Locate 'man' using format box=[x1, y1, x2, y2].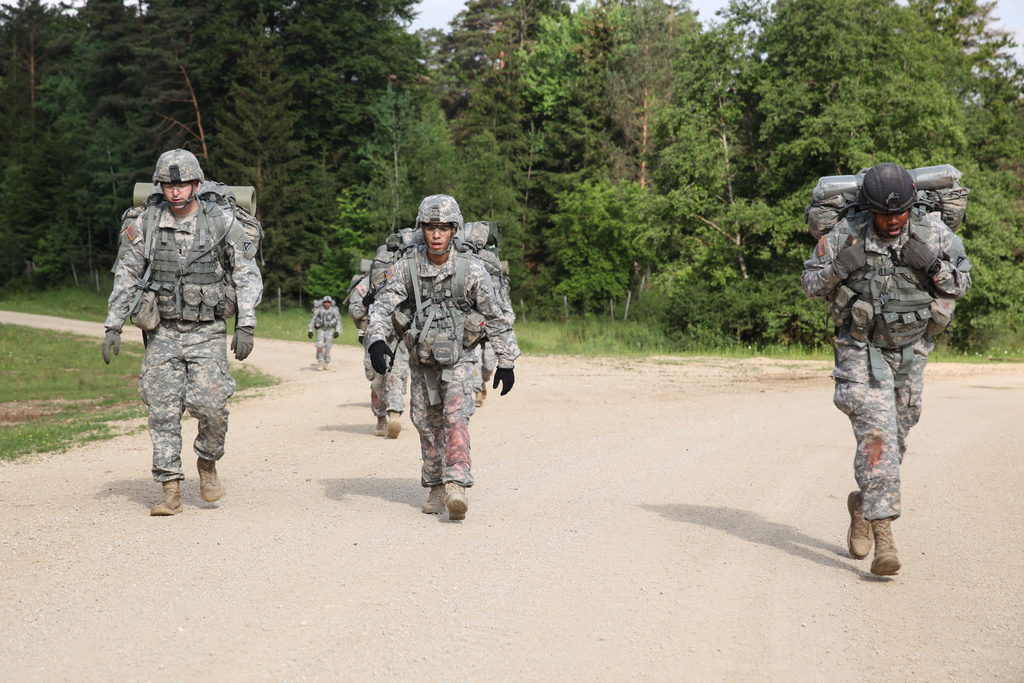
box=[303, 297, 346, 372].
